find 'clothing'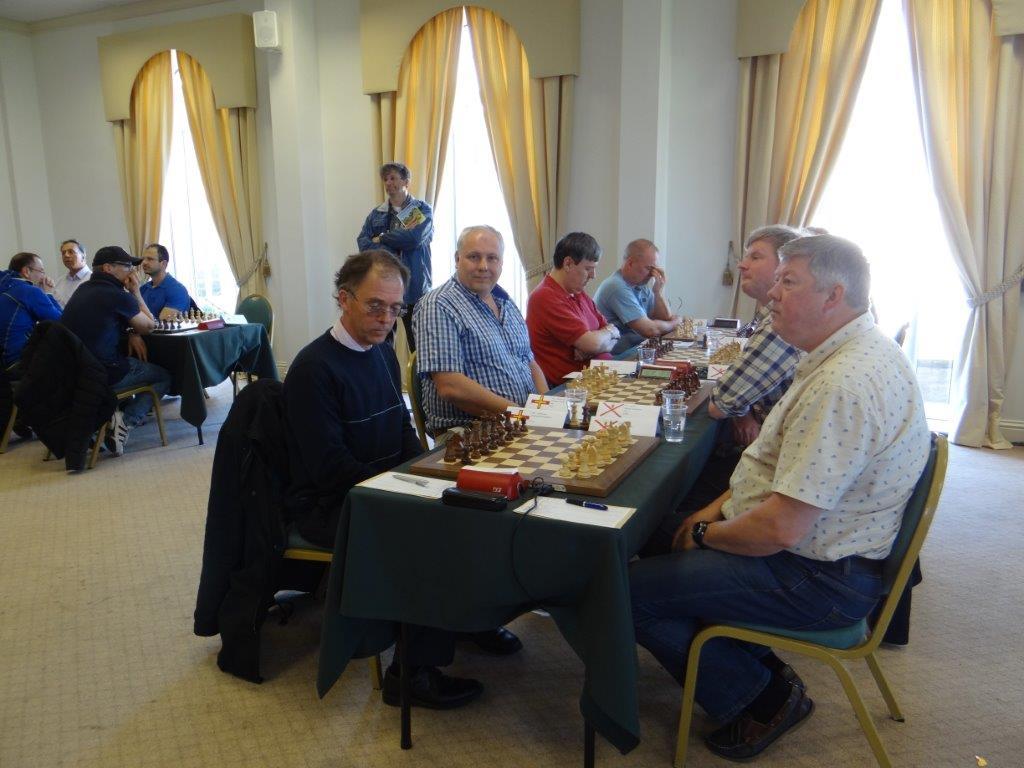
BBox(404, 265, 534, 441)
